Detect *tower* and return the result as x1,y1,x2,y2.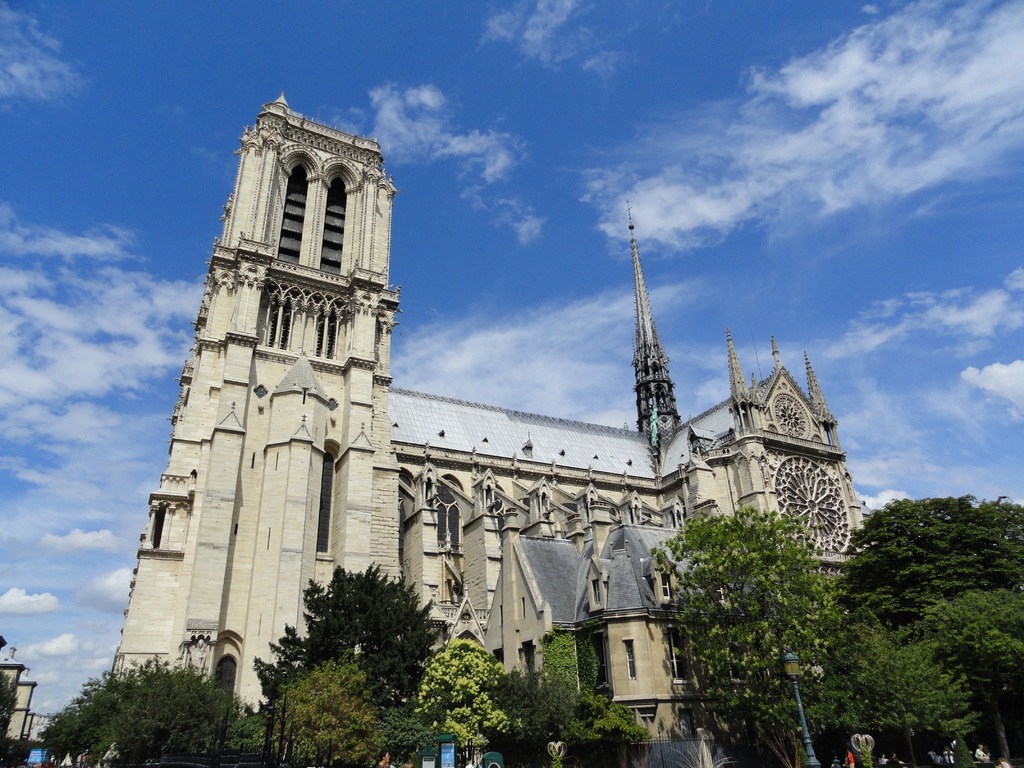
687,306,879,465.
